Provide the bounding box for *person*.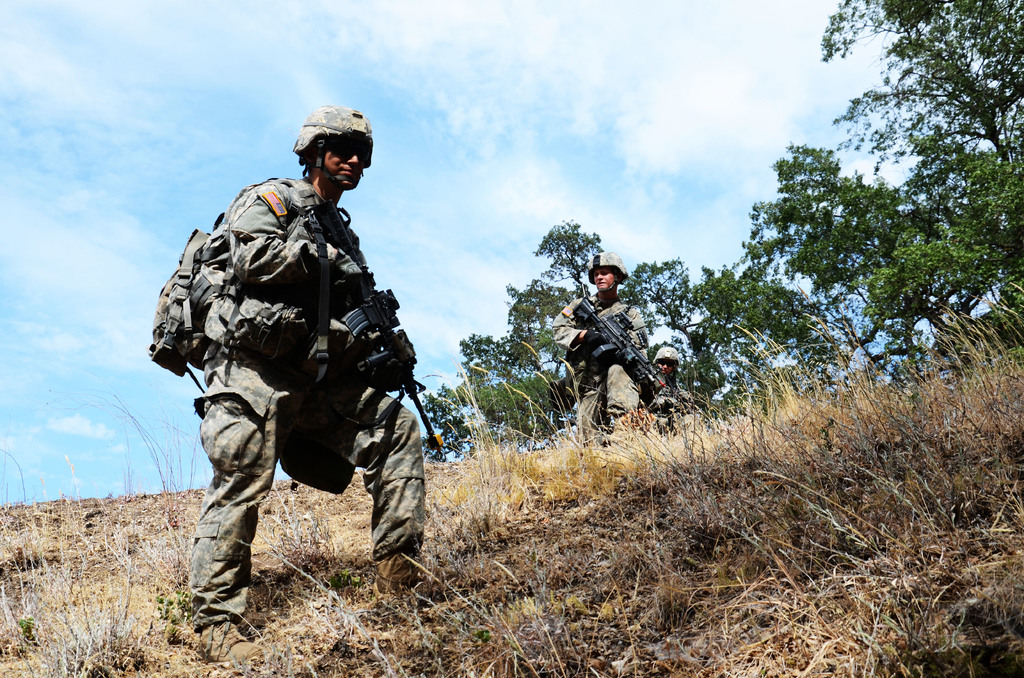
l=547, t=251, r=651, b=451.
